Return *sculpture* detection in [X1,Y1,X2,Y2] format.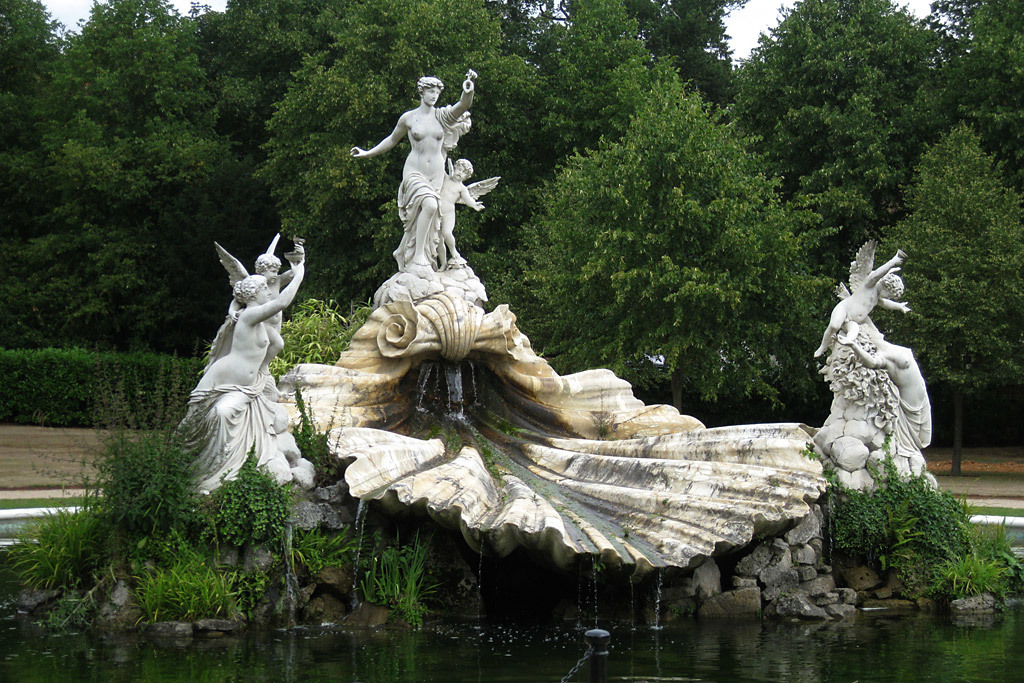
[313,47,959,559].
